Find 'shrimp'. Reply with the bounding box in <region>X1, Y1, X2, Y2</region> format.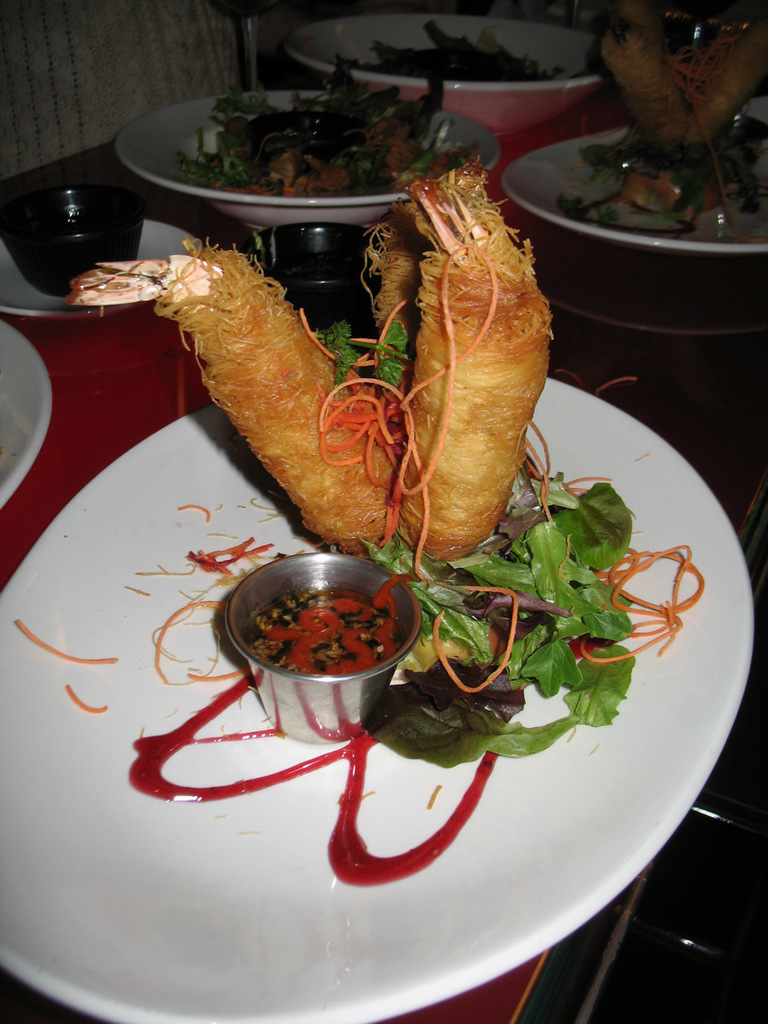
<region>64, 230, 398, 549</region>.
